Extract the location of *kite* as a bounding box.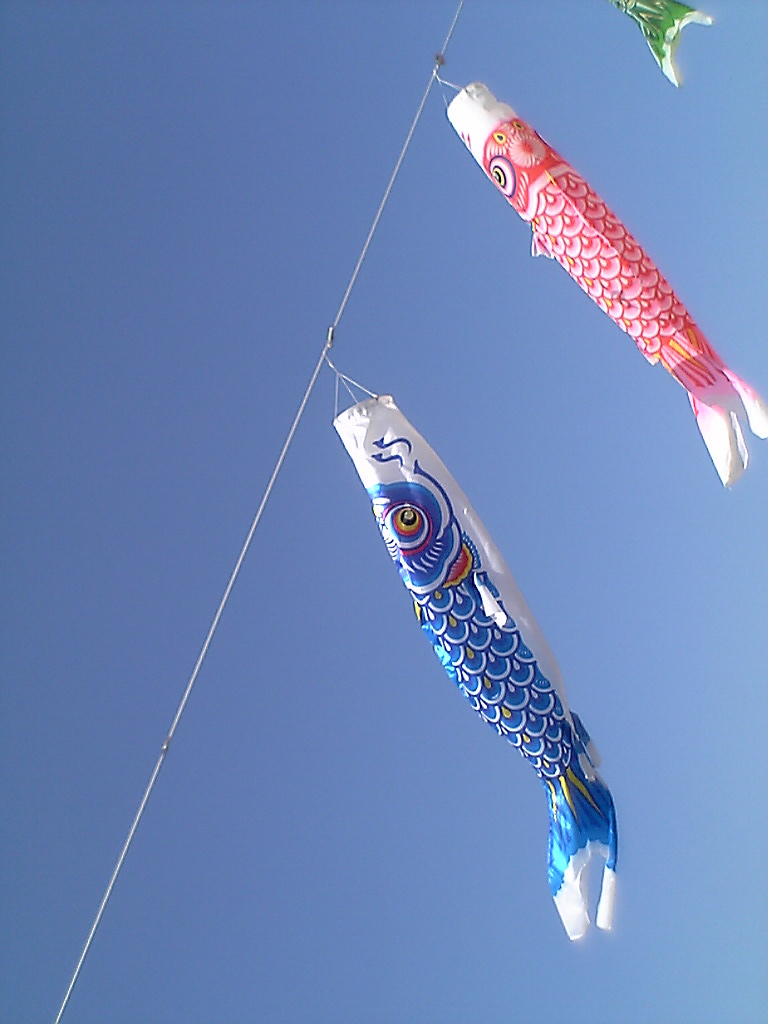
444/77/767/490.
